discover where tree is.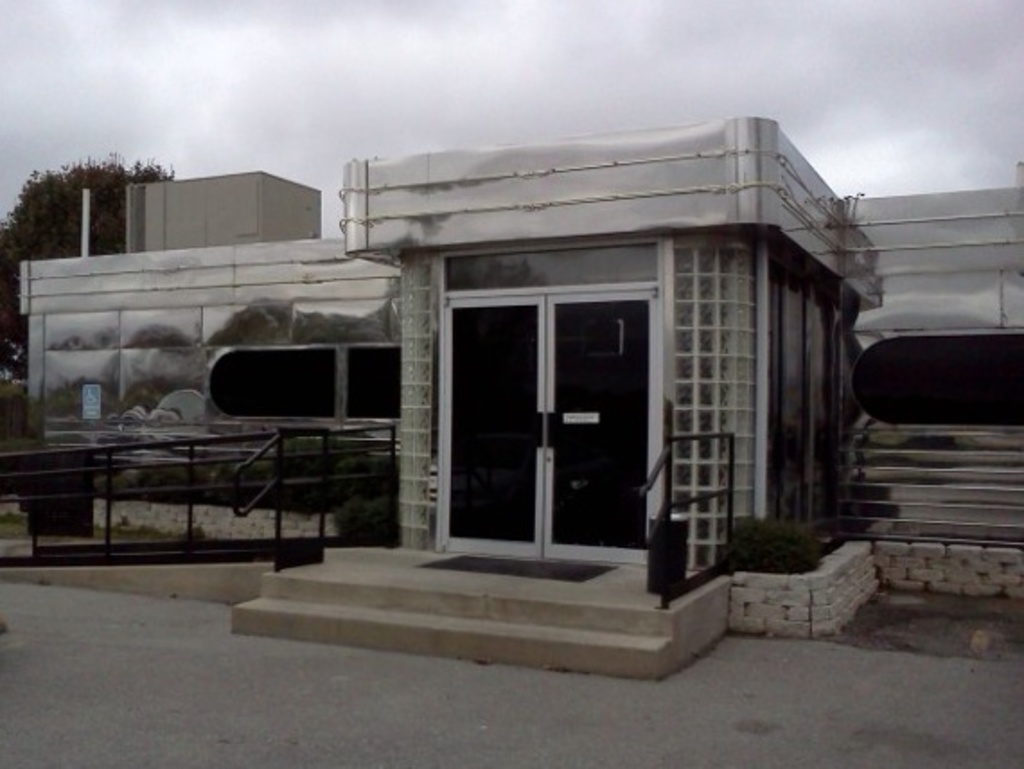
Discovered at (x1=0, y1=155, x2=181, y2=352).
